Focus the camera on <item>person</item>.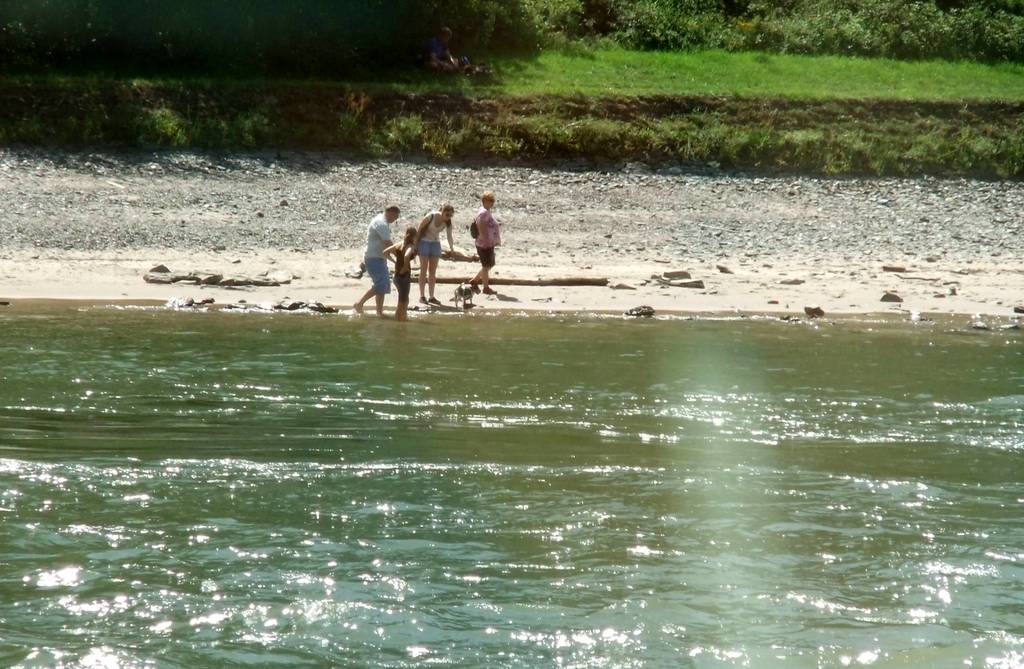
Focus region: bbox=(468, 190, 500, 292).
